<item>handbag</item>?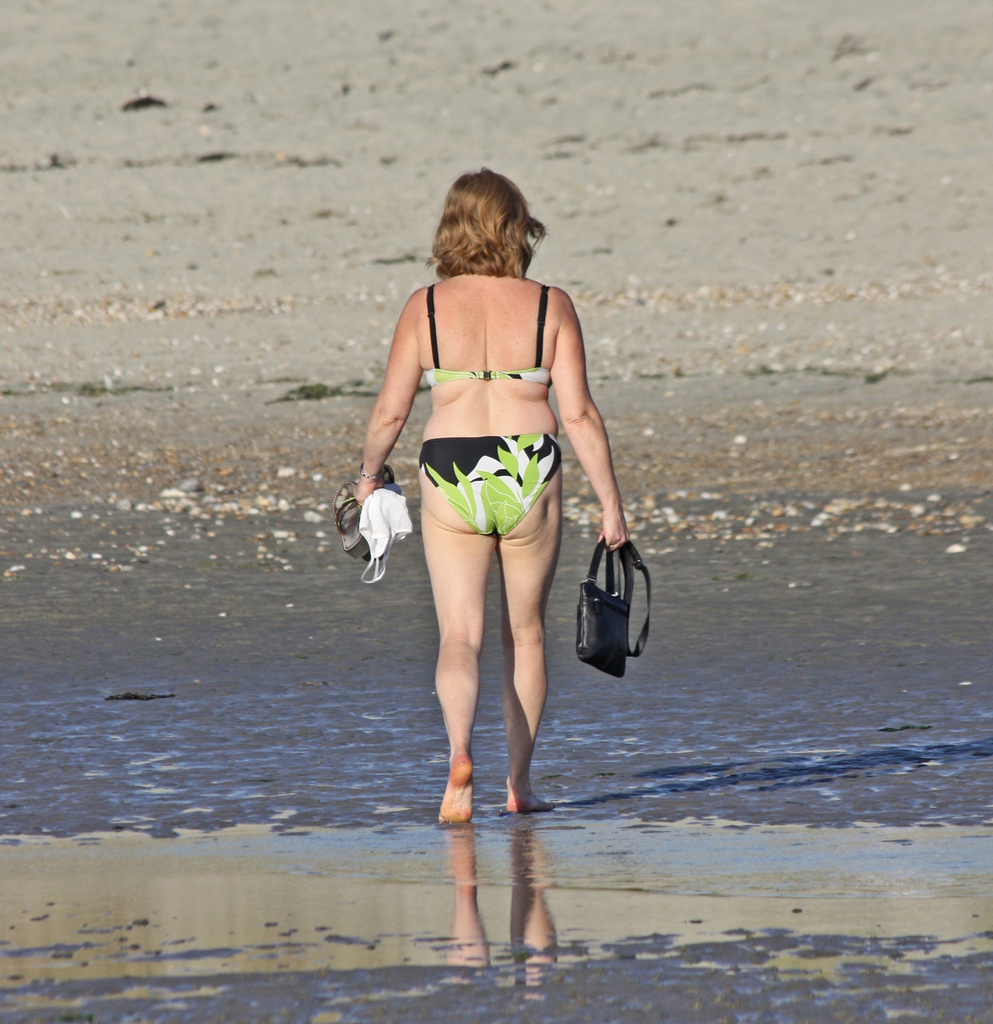
(left=573, top=529, right=652, bottom=680)
